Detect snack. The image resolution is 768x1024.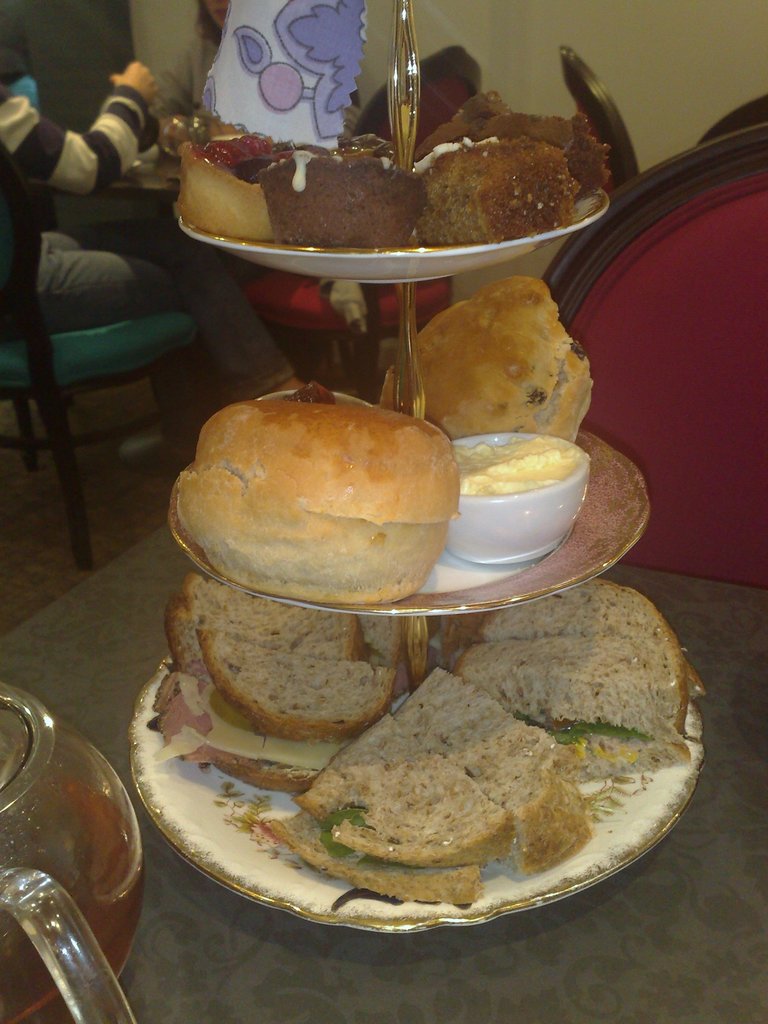
{"left": 415, "top": 279, "right": 594, "bottom": 437}.
